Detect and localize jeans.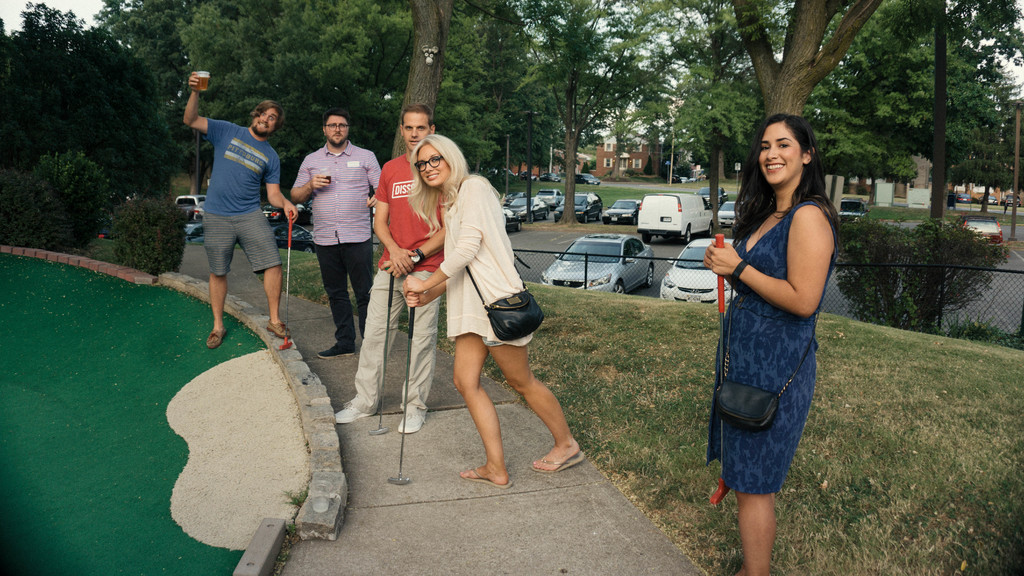
Localized at crop(209, 207, 283, 282).
